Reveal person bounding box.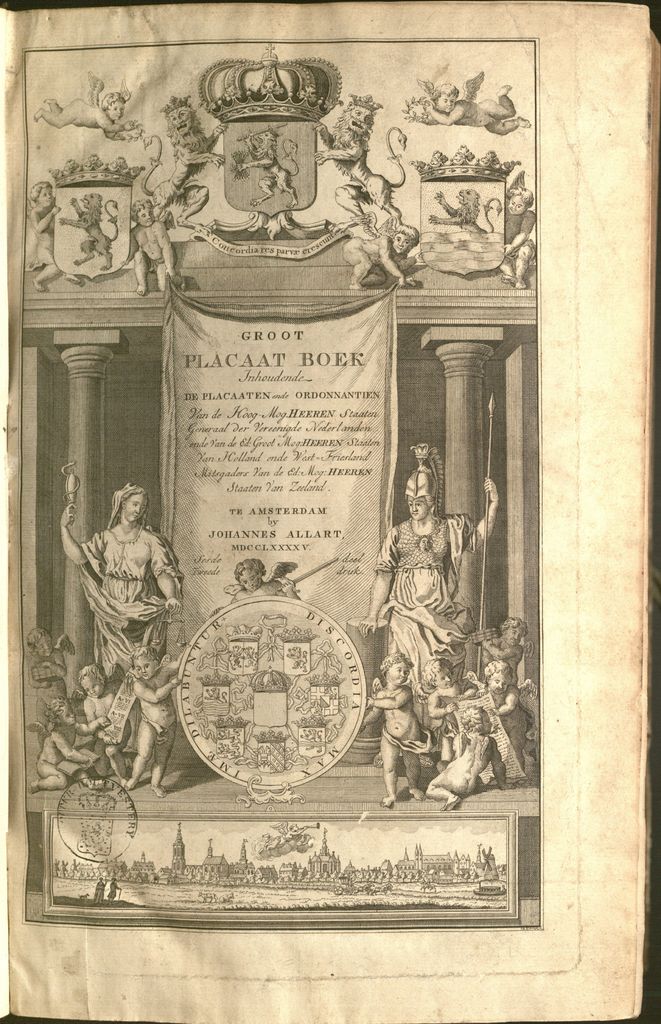
Revealed: 487 662 530 741.
